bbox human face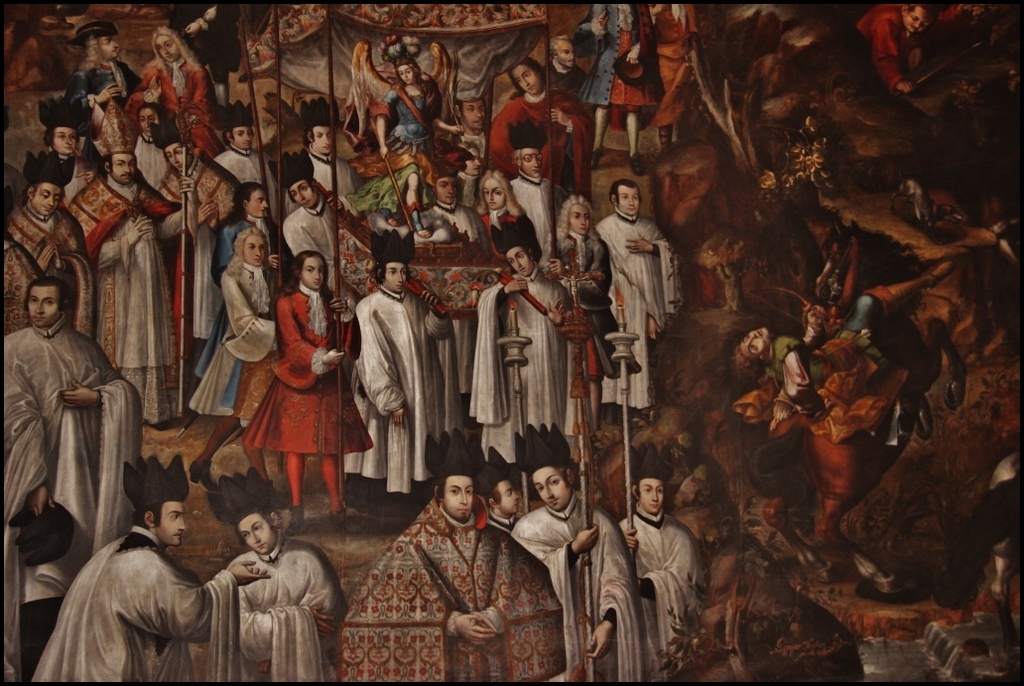
[x1=530, y1=468, x2=572, y2=510]
